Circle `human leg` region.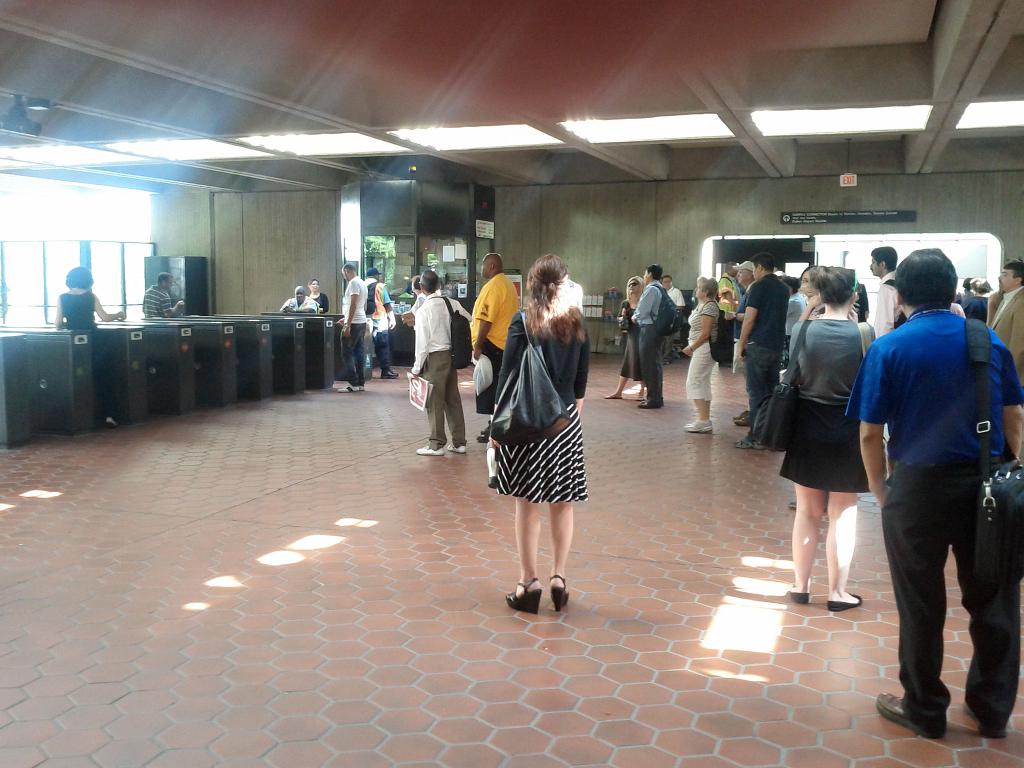
Region: 679/351/719/436.
